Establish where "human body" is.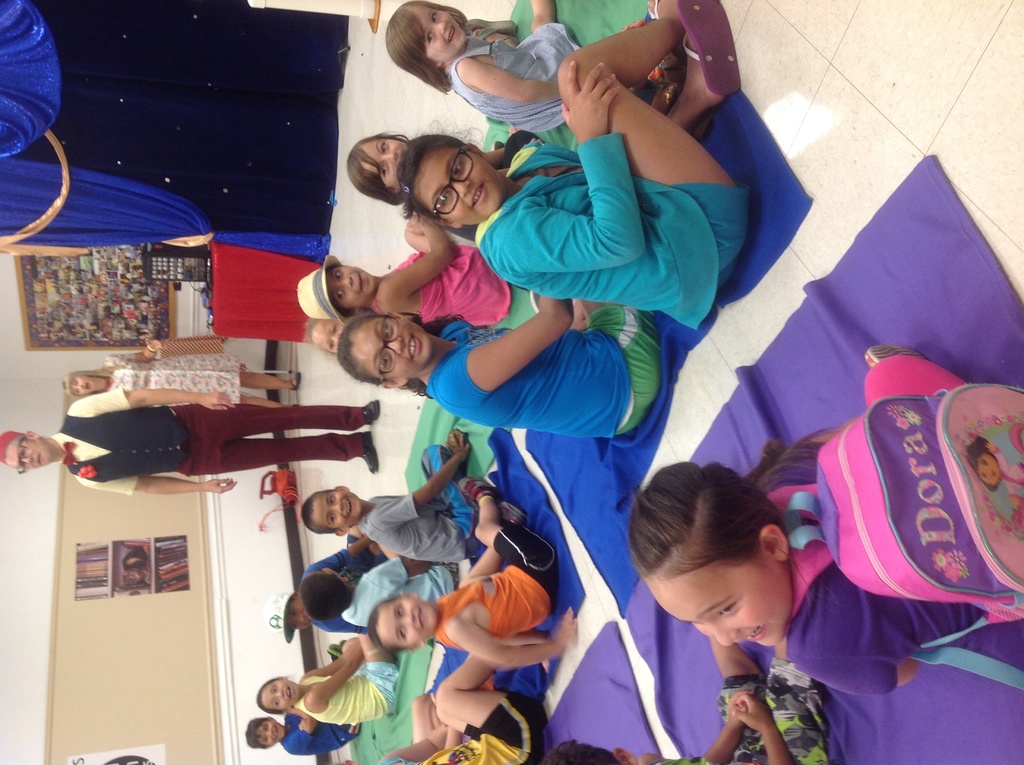
Established at l=371, t=215, r=511, b=327.
